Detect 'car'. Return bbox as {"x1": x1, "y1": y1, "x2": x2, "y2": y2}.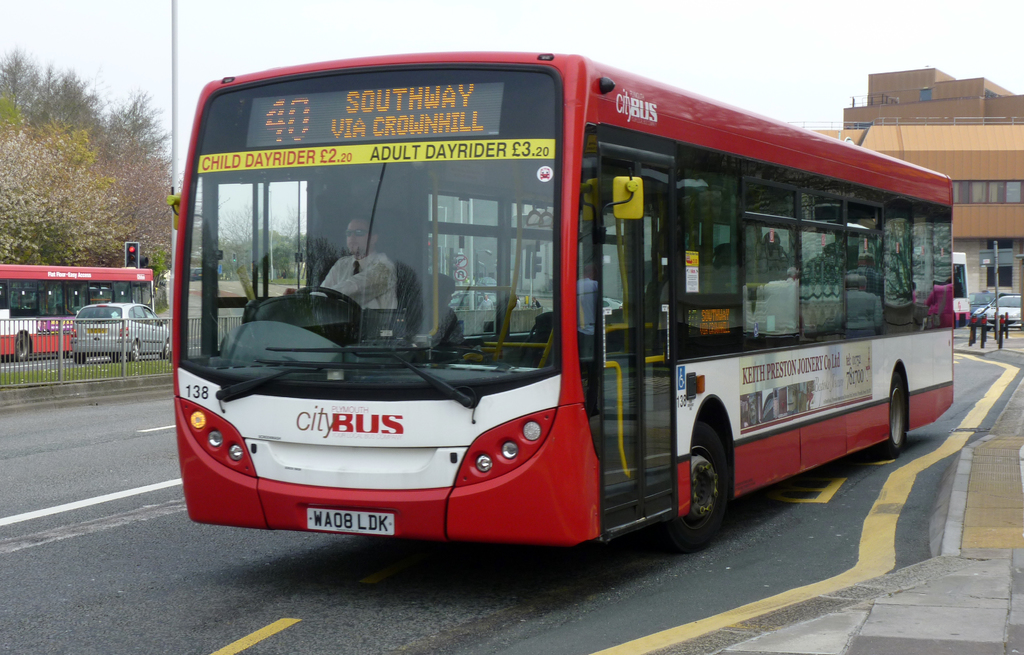
{"x1": 985, "y1": 297, "x2": 1023, "y2": 327}.
